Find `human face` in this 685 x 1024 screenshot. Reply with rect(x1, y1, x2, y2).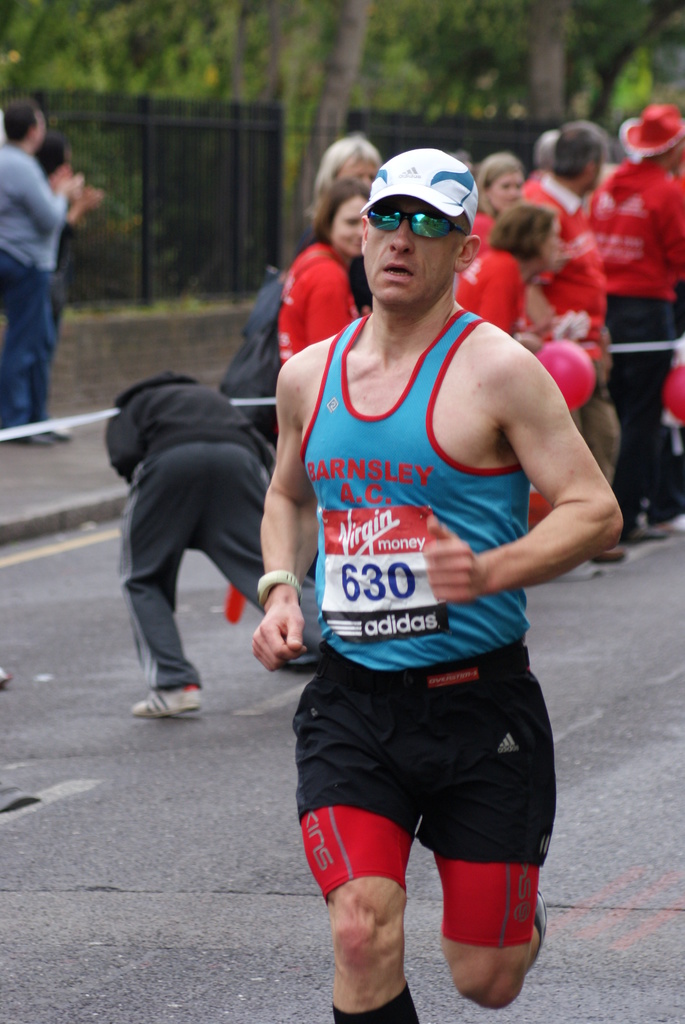
rect(333, 188, 364, 262).
